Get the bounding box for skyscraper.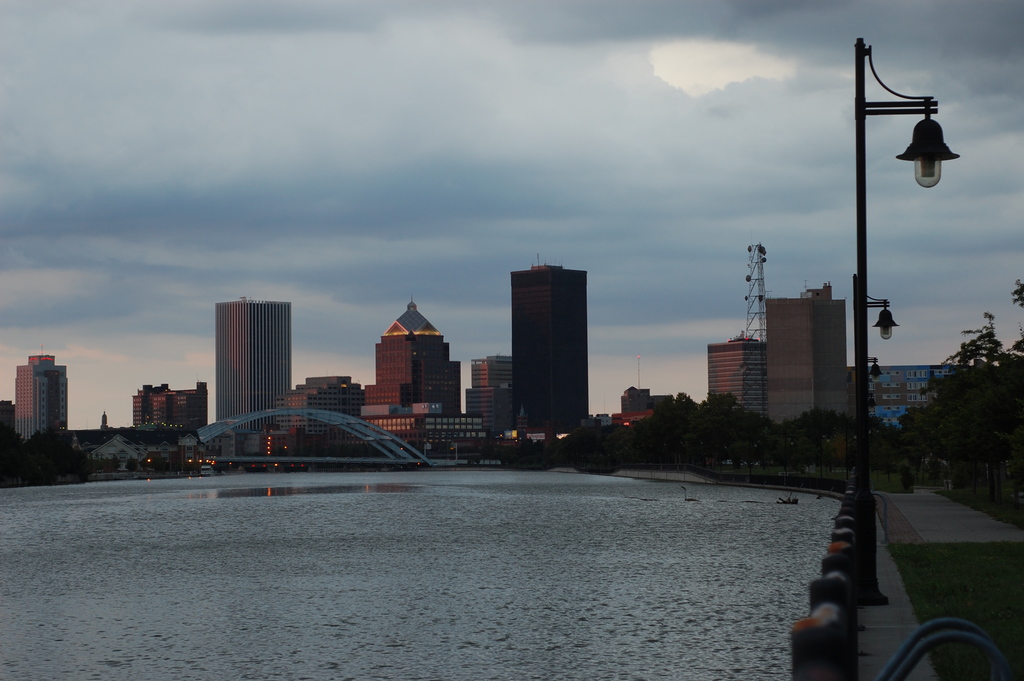
x1=705, y1=336, x2=767, y2=432.
